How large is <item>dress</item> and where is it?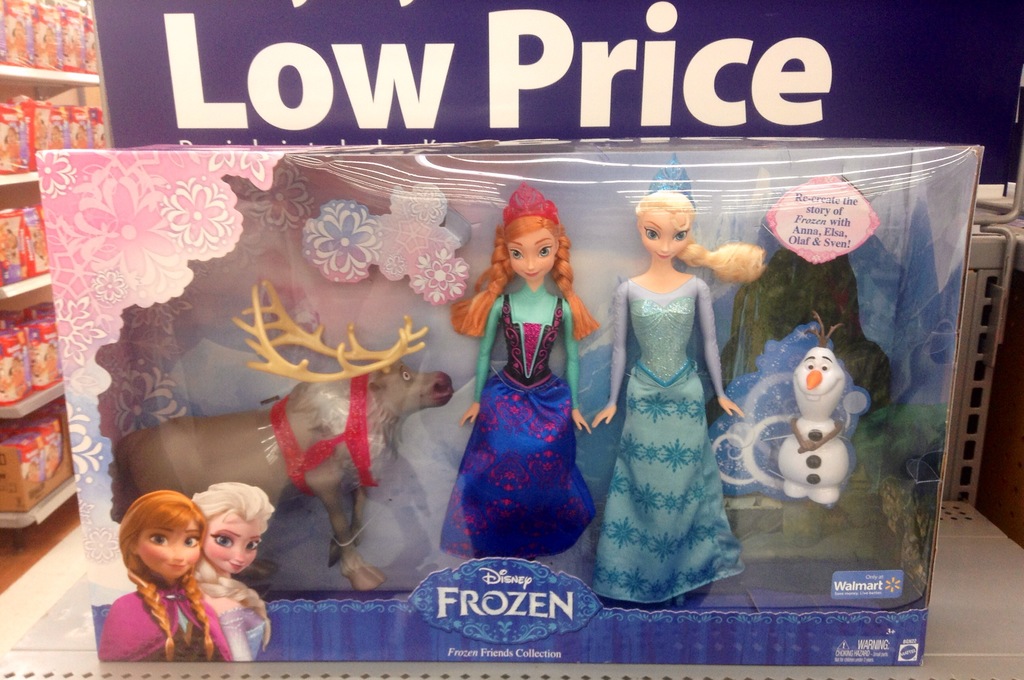
Bounding box: crop(588, 279, 750, 606).
